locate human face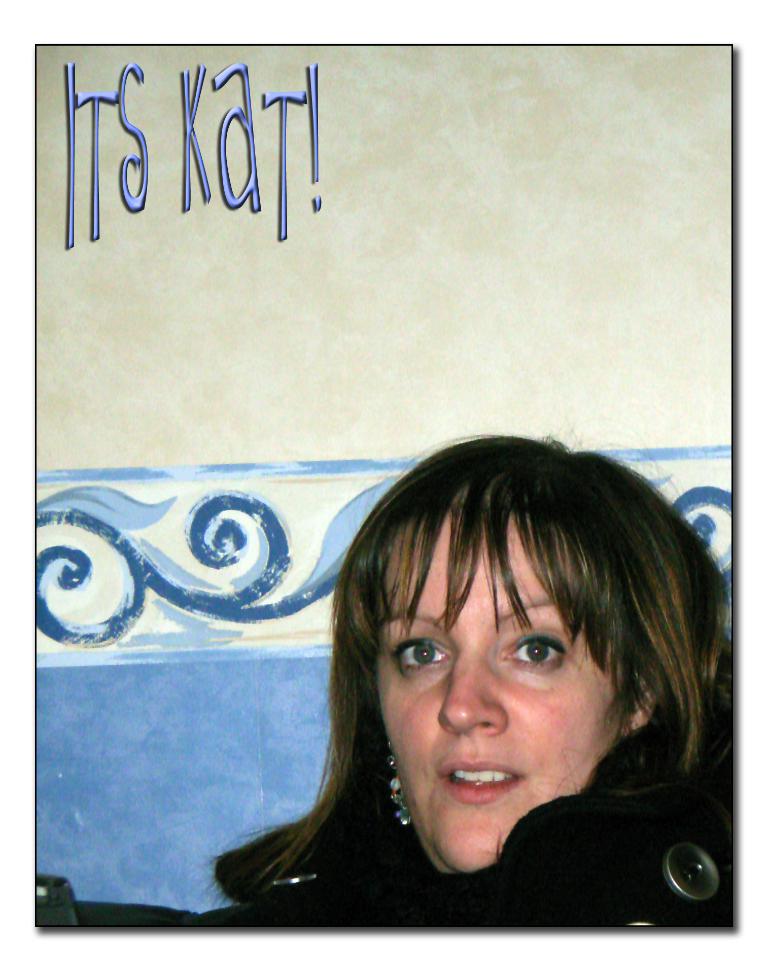
x1=379 y1=517 x2=625 y2=868
